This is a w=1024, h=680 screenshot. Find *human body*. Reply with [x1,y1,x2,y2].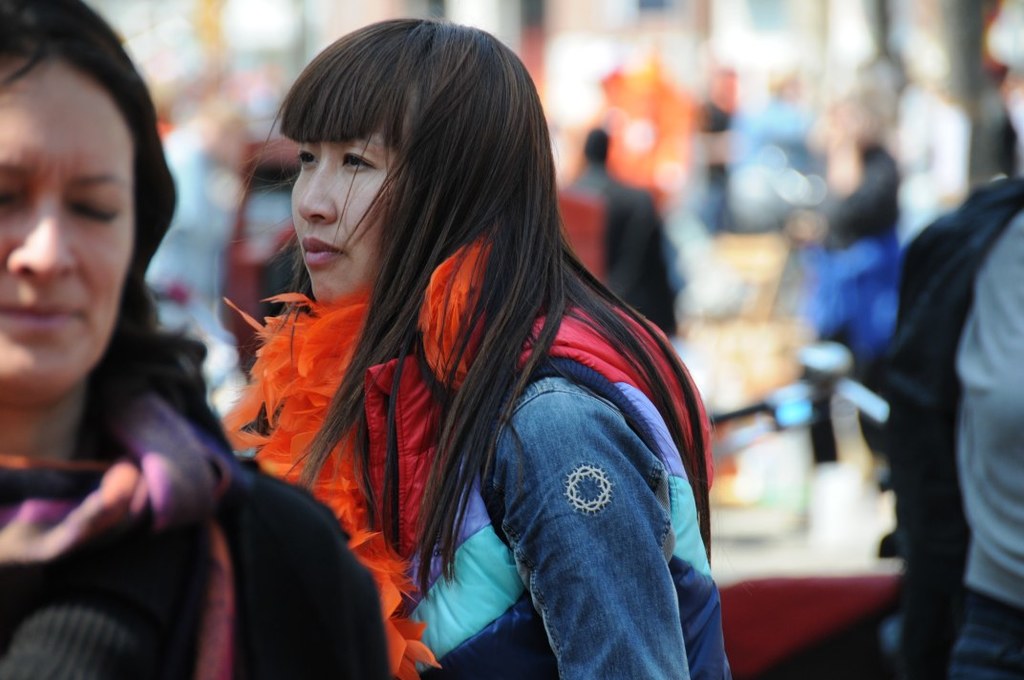
[864,170,1023,679].
